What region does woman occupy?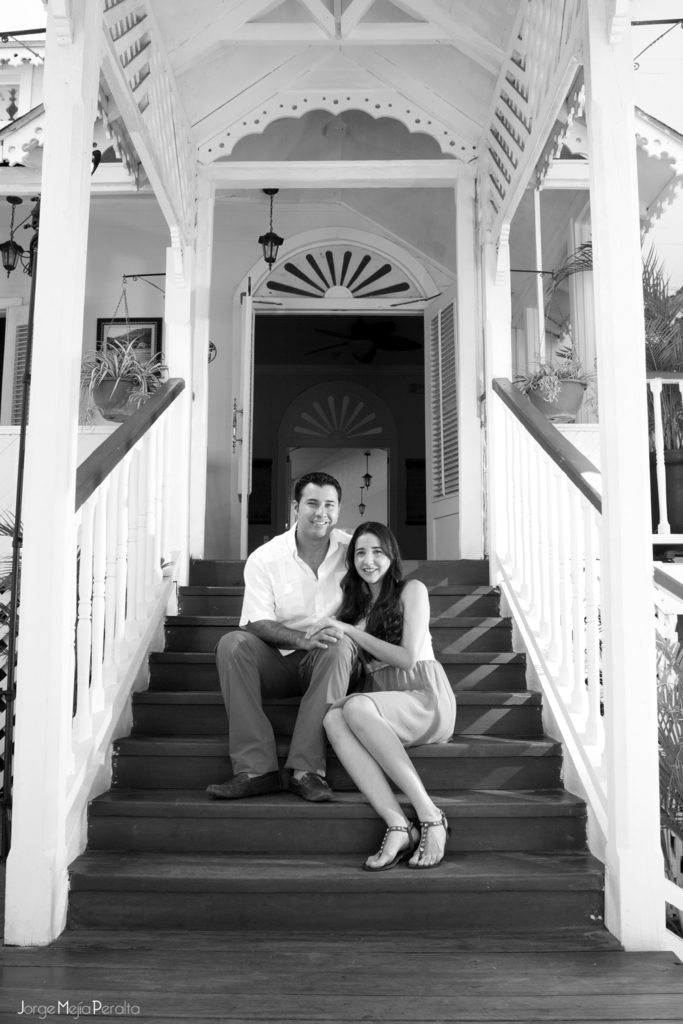
select_region(299, 505, 471, 886).
